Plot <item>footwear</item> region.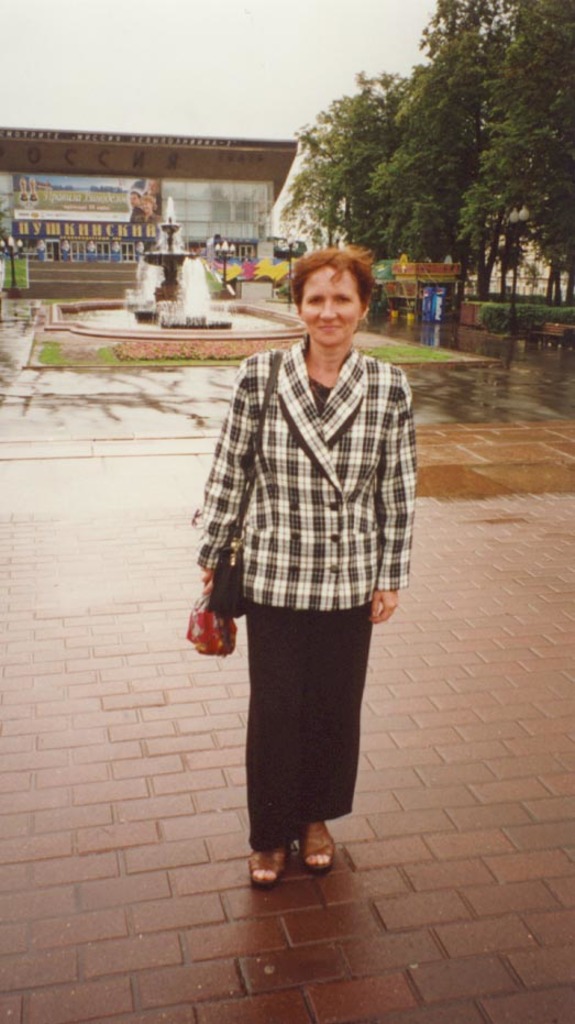
Plotted at <bbox>245, 843, 291, 882</bbox>.
